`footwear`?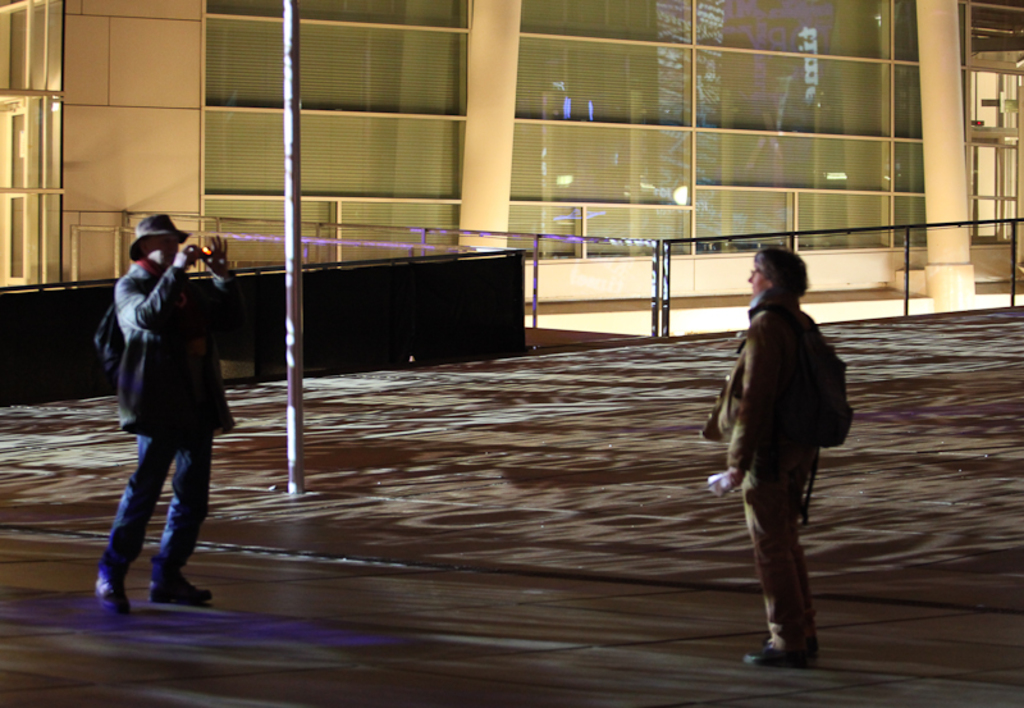
87 567 124 606
